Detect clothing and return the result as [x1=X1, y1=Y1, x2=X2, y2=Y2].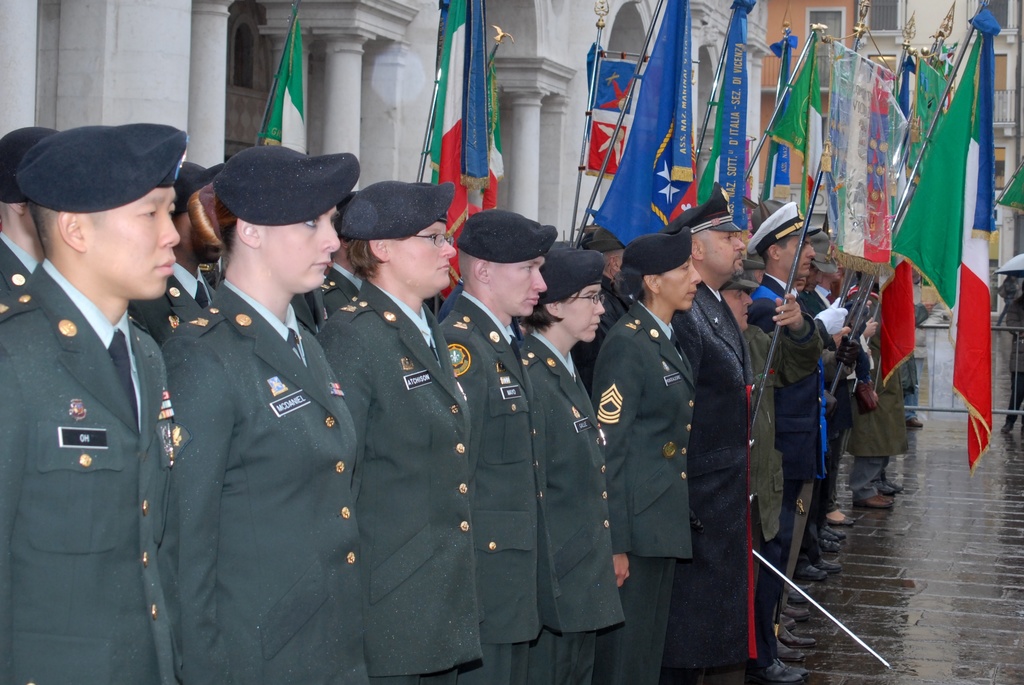
[x1=509, y1=319, x2=625, y2=684].
